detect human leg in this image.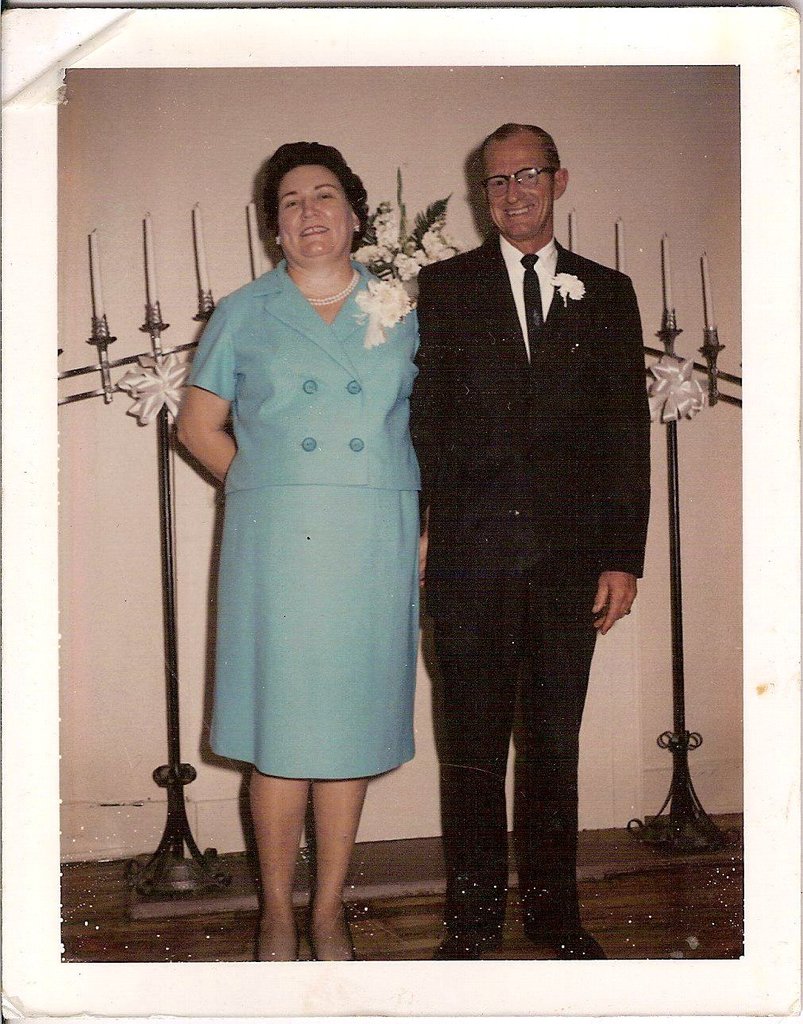
Detection: locate(230, 505, 408, 968).
